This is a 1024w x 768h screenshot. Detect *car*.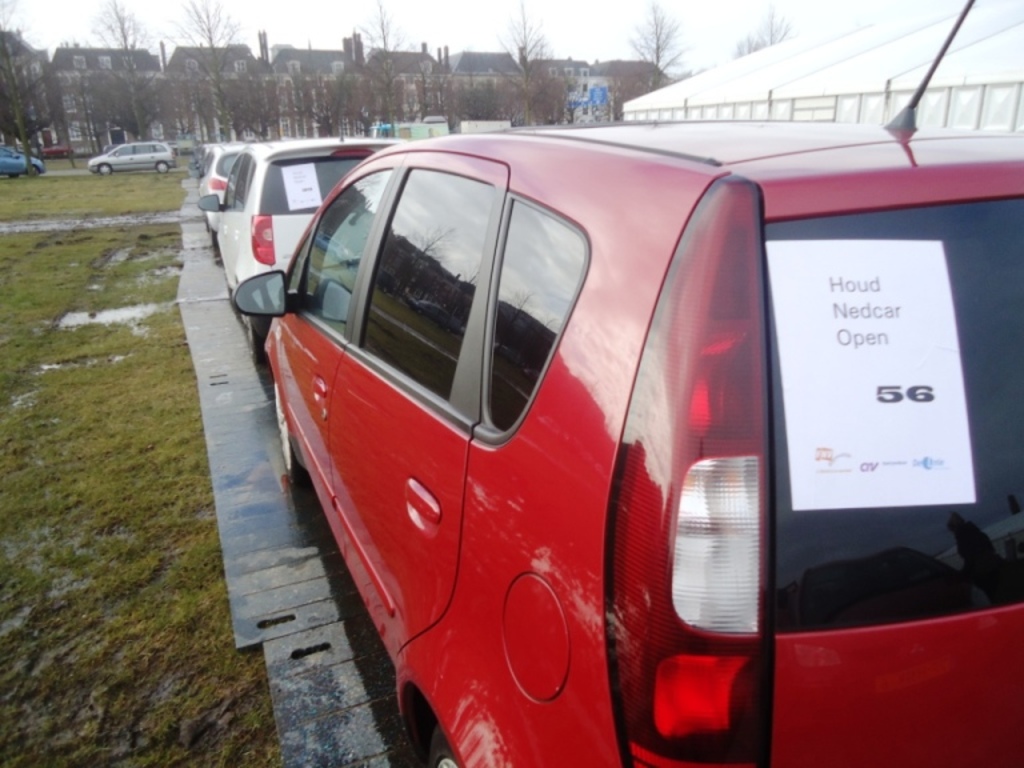
x1=213 y1=144 x2=405 y2=292.
